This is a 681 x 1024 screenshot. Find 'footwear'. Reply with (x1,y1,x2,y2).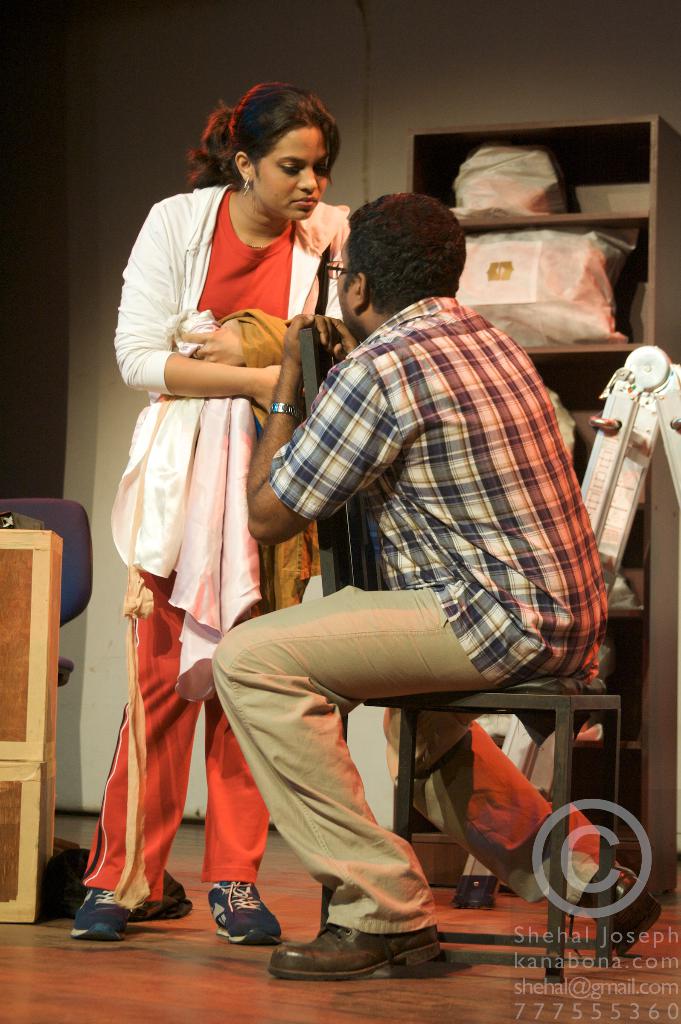
(191,878,280,940).
